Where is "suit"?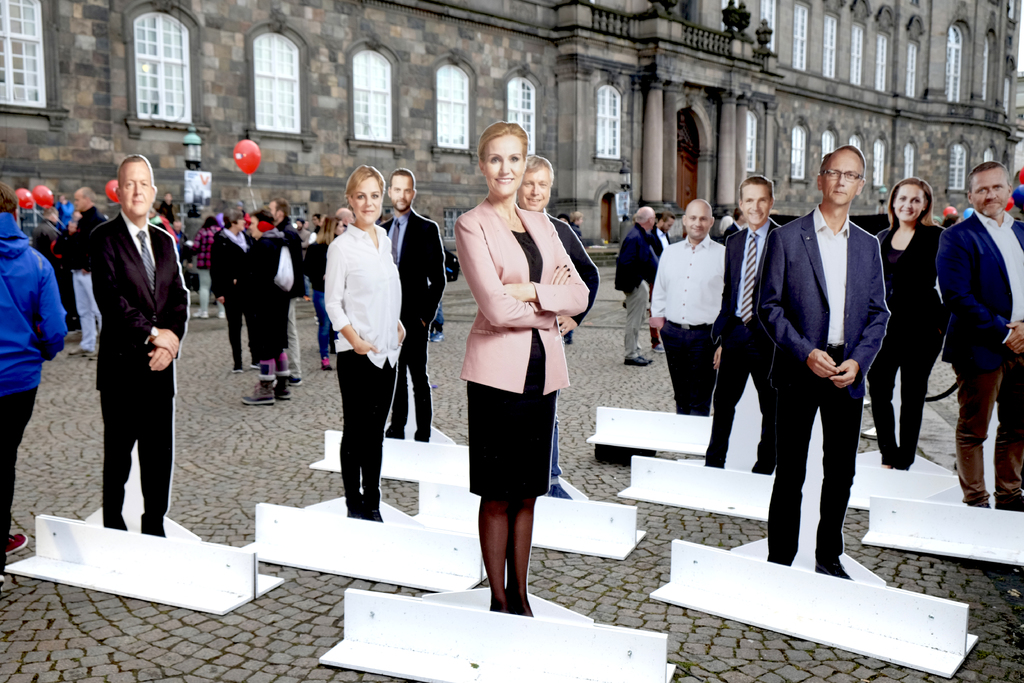
locate(548, 210, 601, 483).
